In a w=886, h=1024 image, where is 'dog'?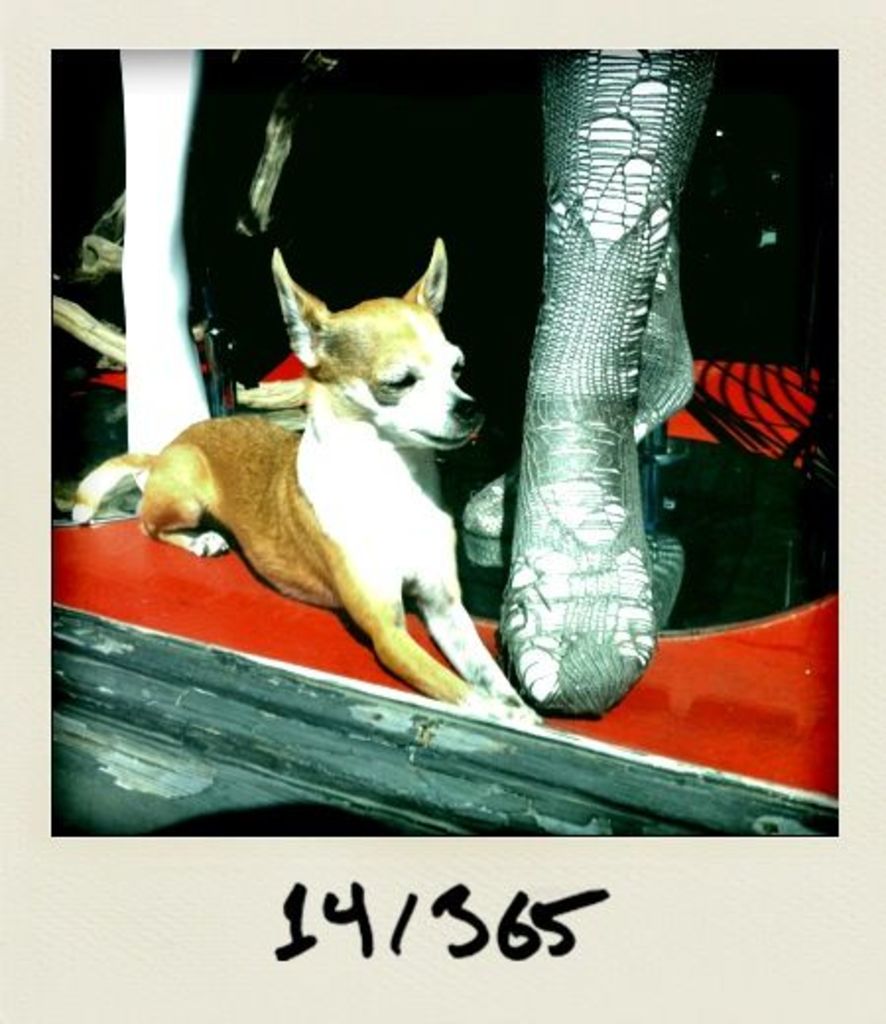
67:238:555:725.
